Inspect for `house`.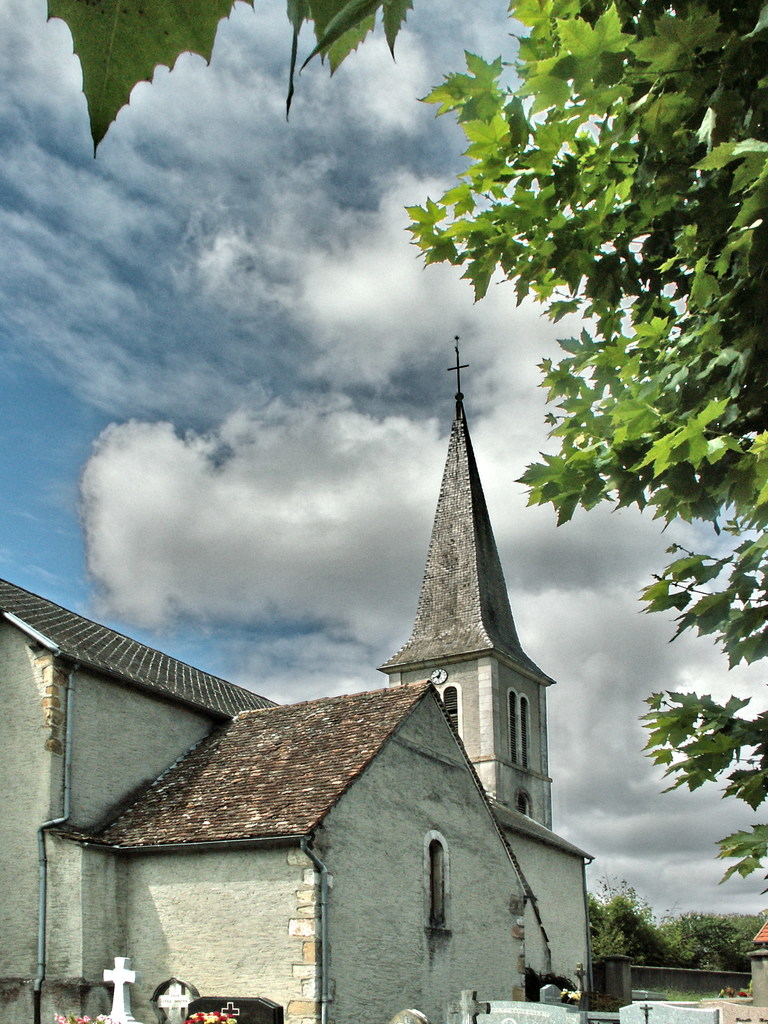
Inspection: bbox=(740, 913, 767, 1023).
